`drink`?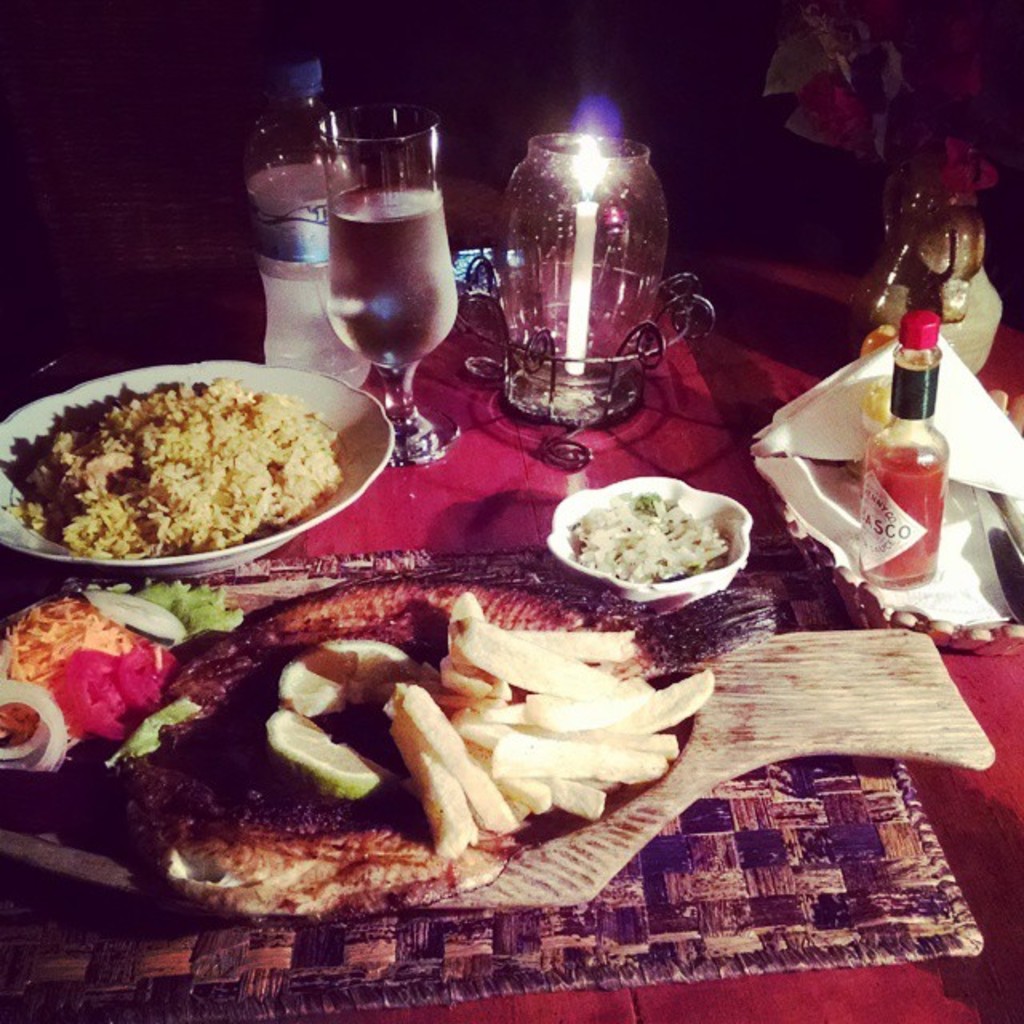
select_region(864, 445, 949, 590)
